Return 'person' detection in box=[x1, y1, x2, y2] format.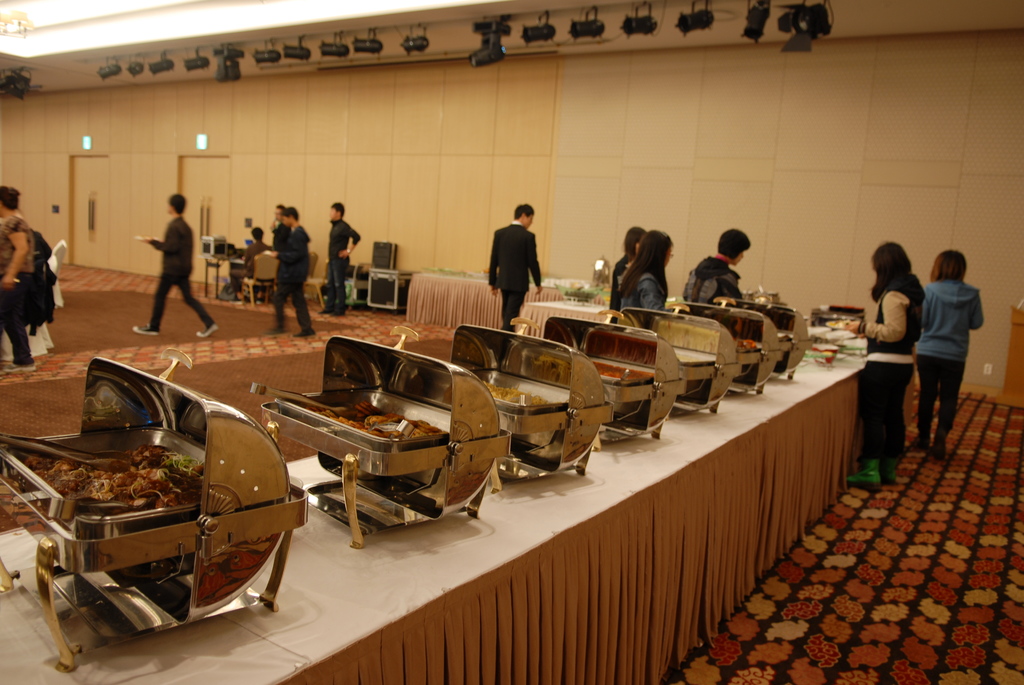
box=[679, 223, 749, 317].
